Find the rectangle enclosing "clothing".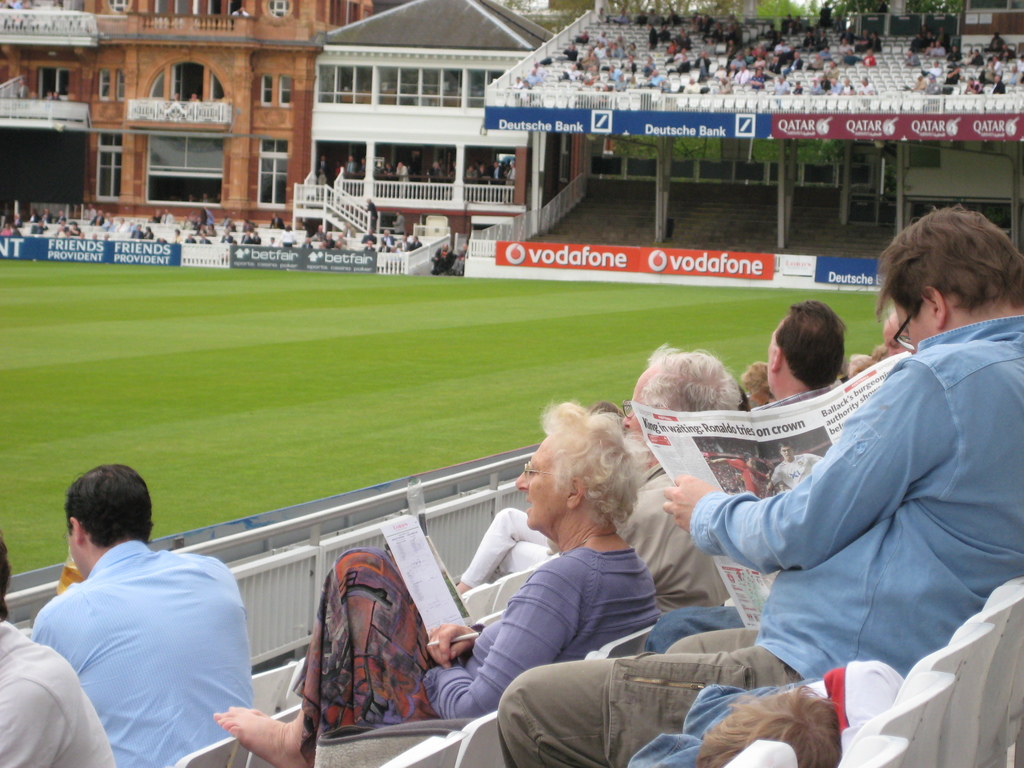
{"left": 647, "top": 11, "right": 662, "bottom": 24}.
